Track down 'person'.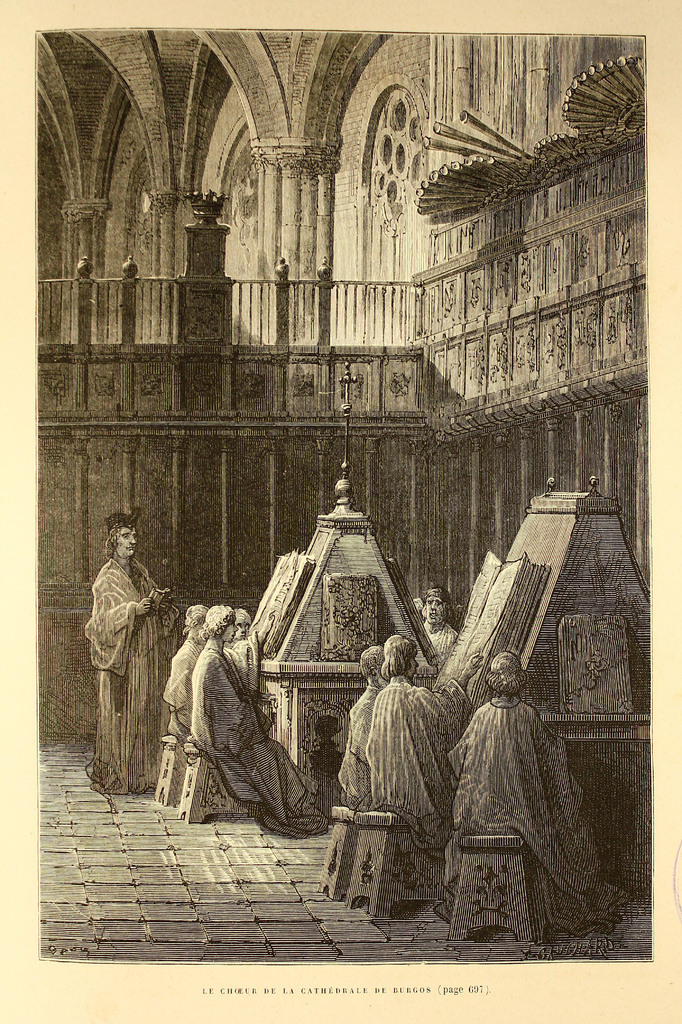
Tracked to 443:636:640:946.
